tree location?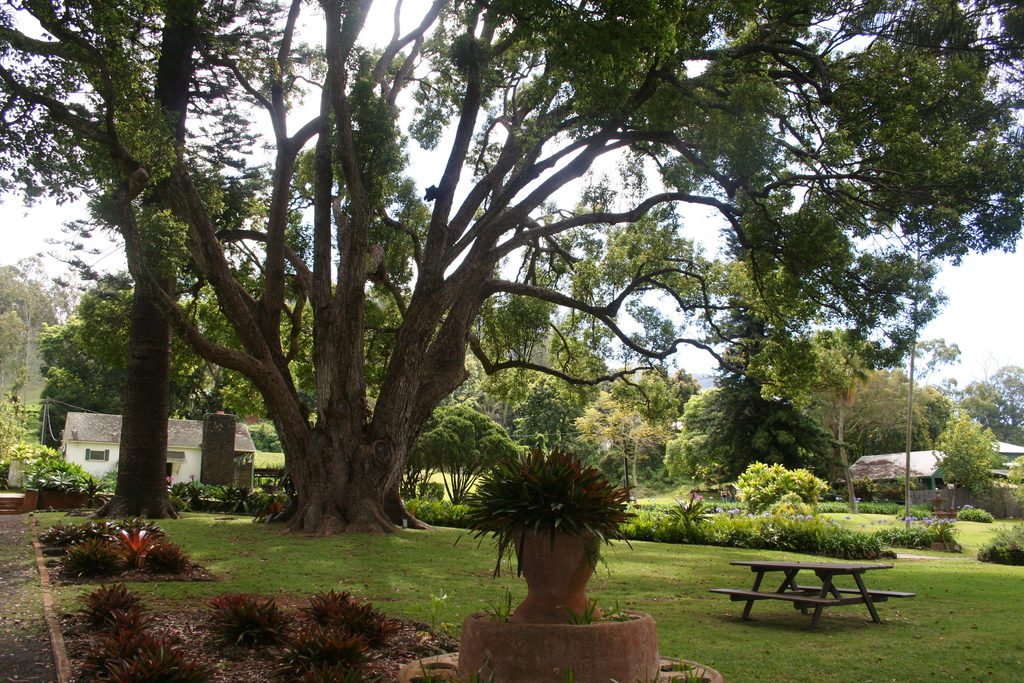
select_region(0, 0, 1023, 524)
